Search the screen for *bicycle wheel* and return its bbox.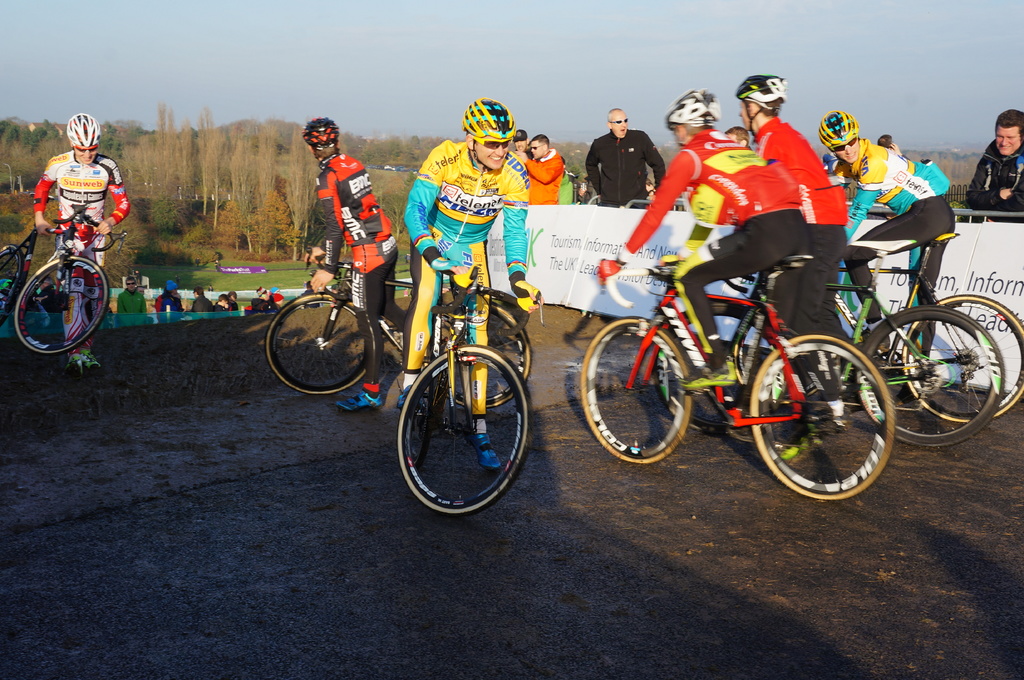
Found: 17,255,111,355.
